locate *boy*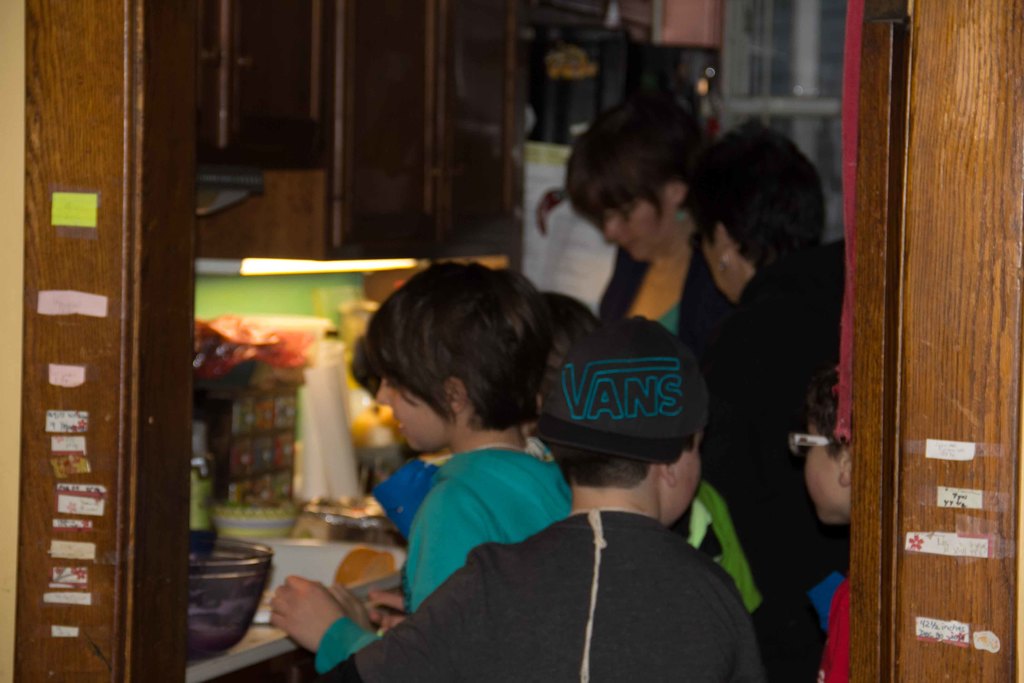
(left=786, top=370, right=851, bottom=682)
